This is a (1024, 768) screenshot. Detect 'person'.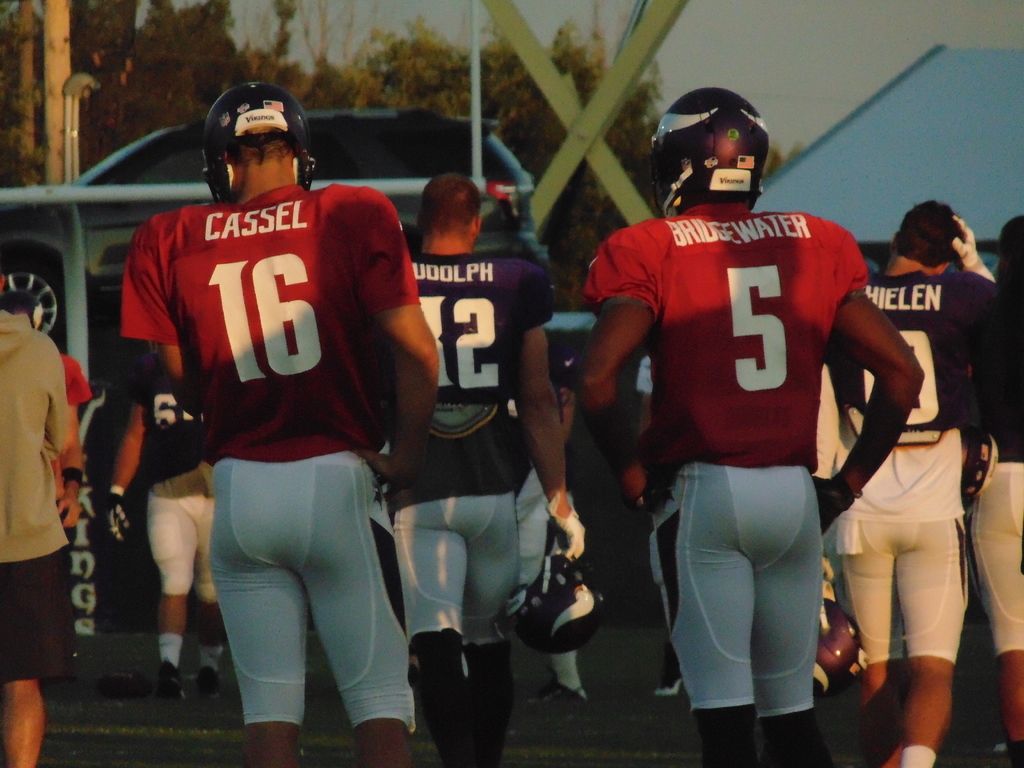
pyautogui.locateOnScreen(600, 106, 906, 752).
